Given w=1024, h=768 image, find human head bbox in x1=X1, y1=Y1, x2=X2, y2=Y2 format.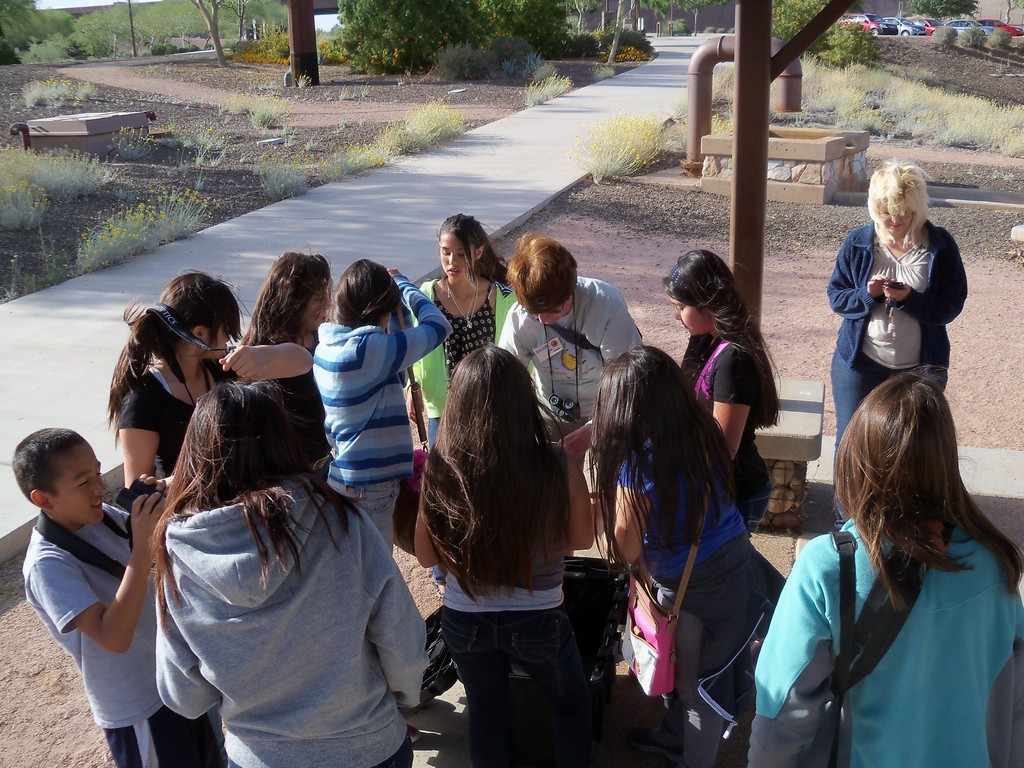
x1=596, y1=344, x2=699, y2=445.
